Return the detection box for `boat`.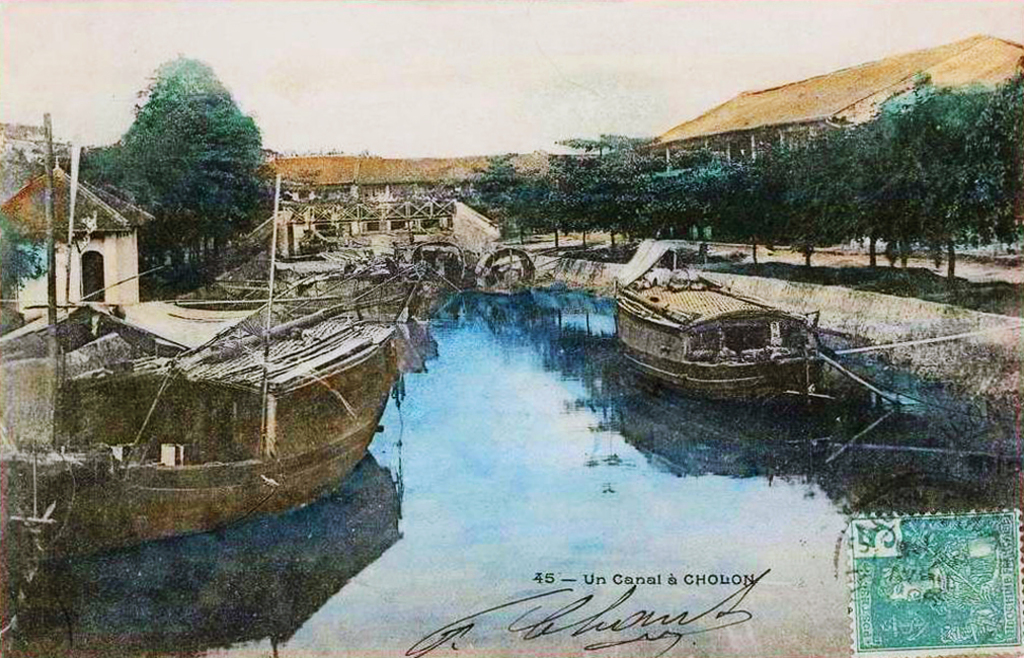
0/105/466/577.
